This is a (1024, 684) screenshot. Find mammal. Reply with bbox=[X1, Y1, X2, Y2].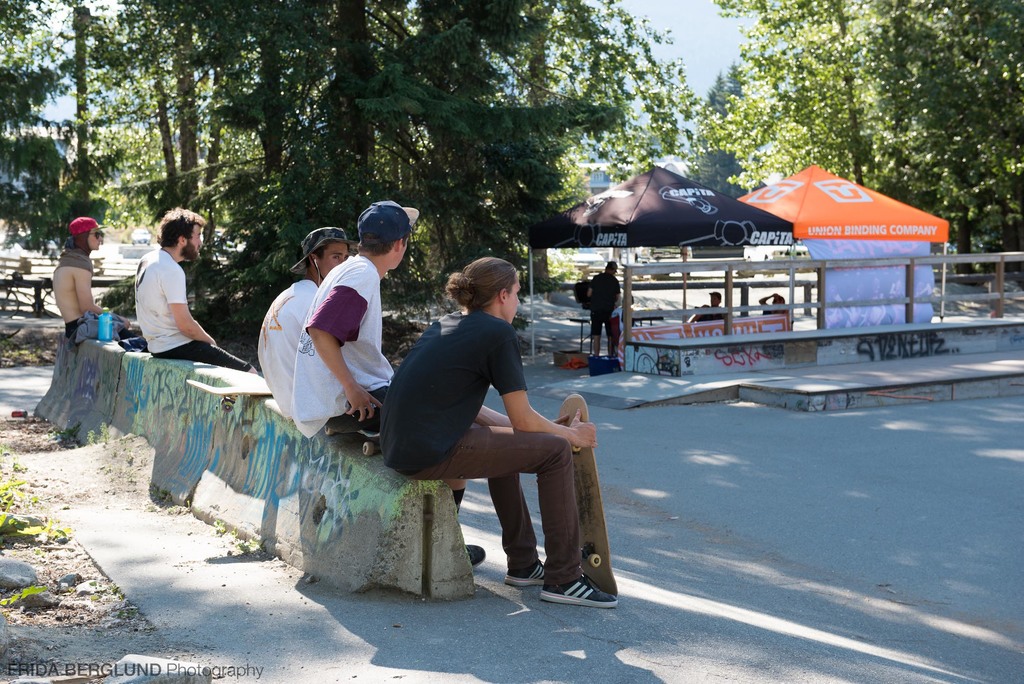
bbox=[259, 229, 353, 419].
